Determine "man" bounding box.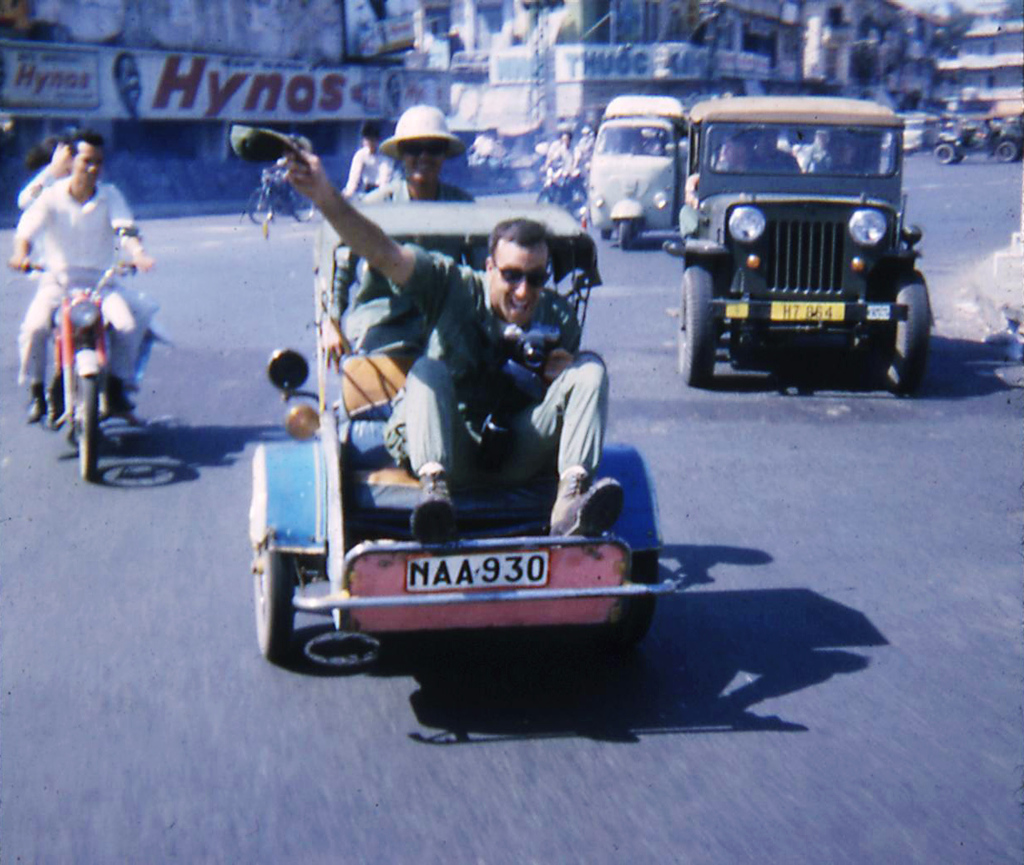
Determined: {"left": 19, "top": 157, "right": 144, "bottom": 407}.
